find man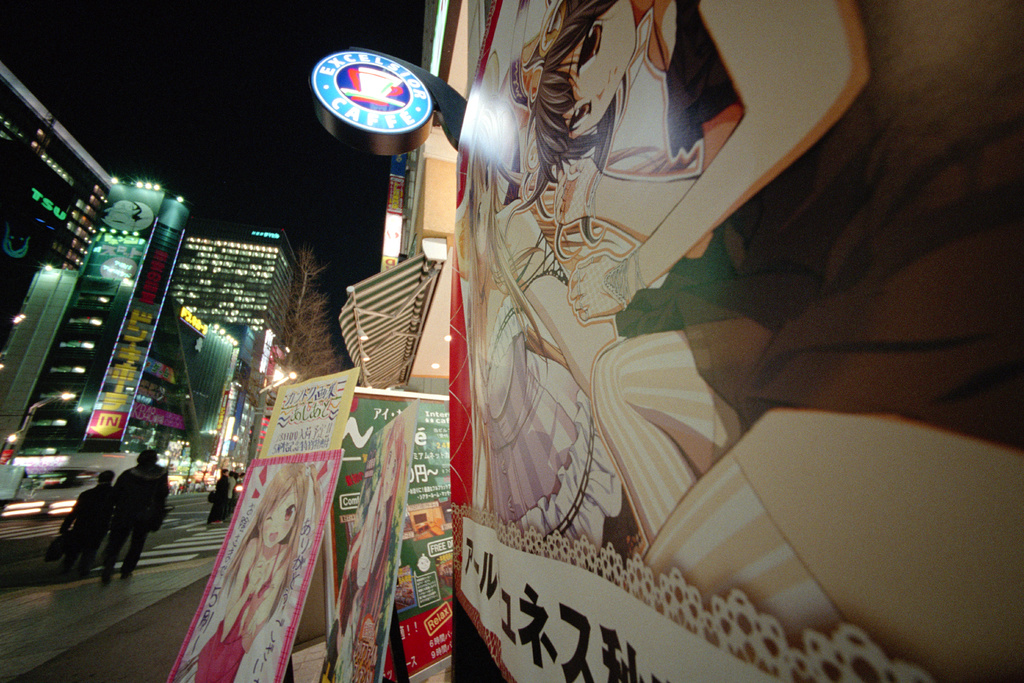
[left=209, top=467, right=229, bottom=521]
